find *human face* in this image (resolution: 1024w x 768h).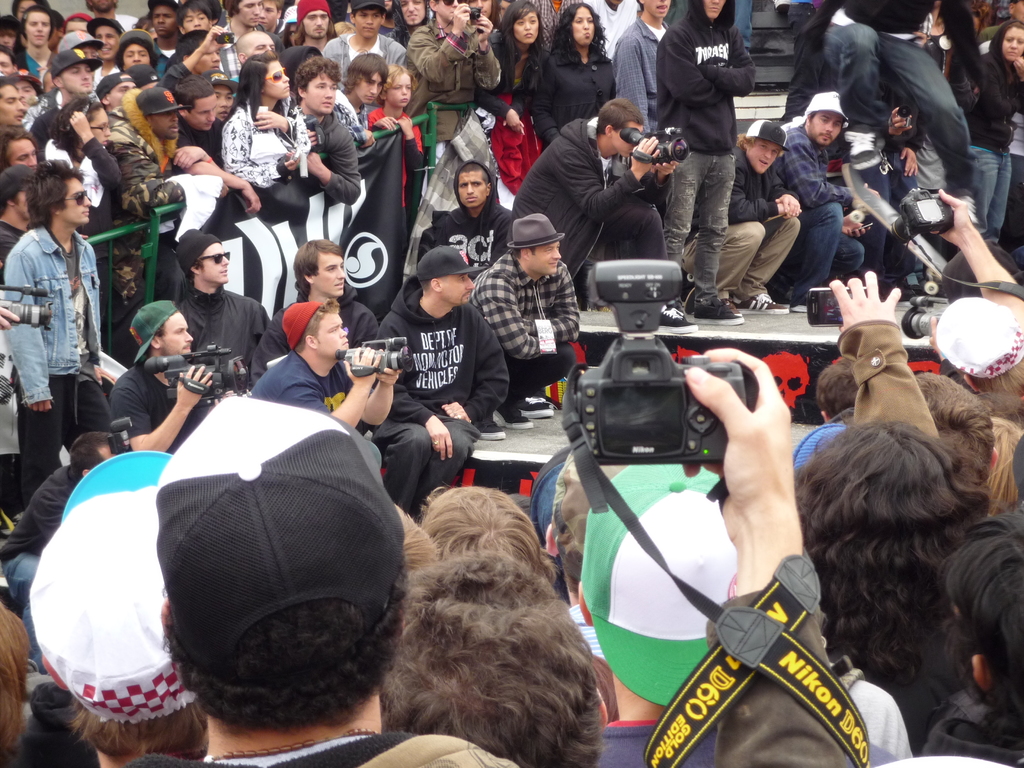
box=[436, 0, 464, 25].
